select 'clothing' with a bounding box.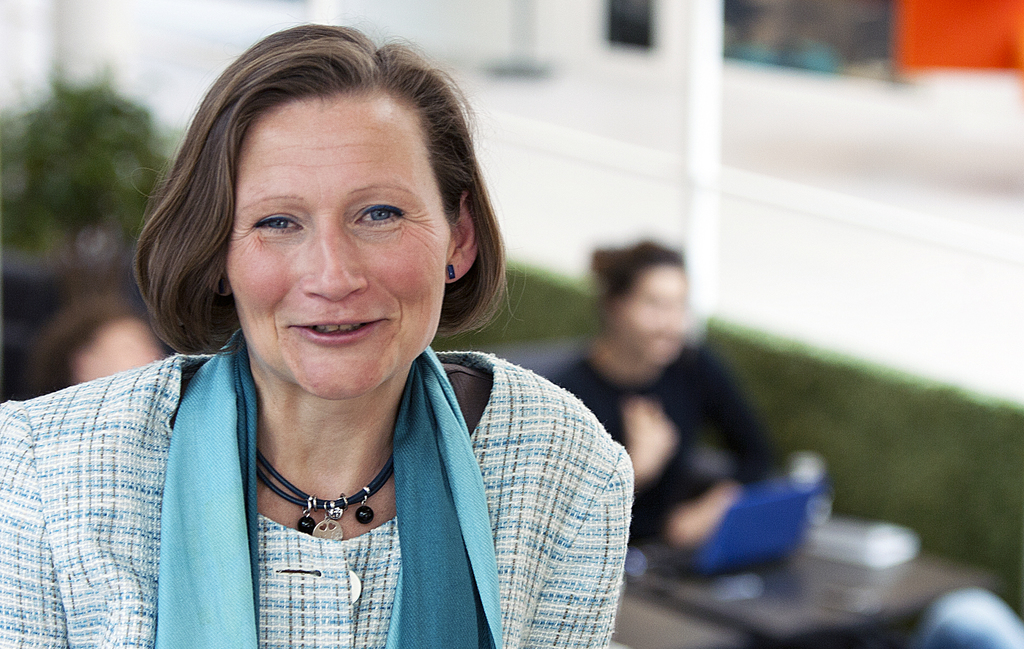
548,341,784,546.
